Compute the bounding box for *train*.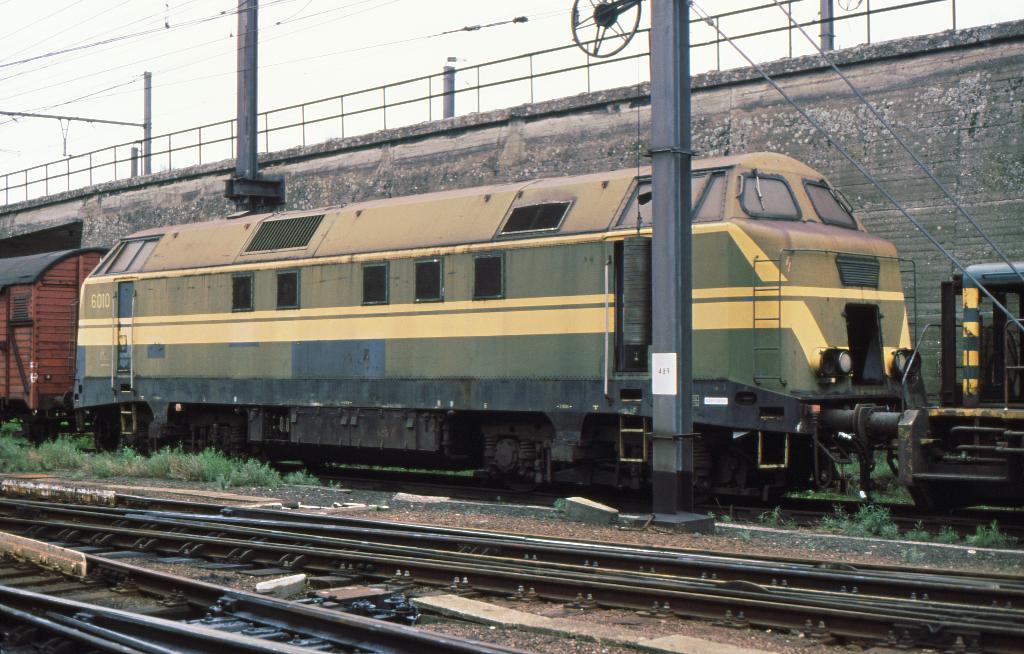
(x1=0, y1=147, x2=1023, y2=536).
